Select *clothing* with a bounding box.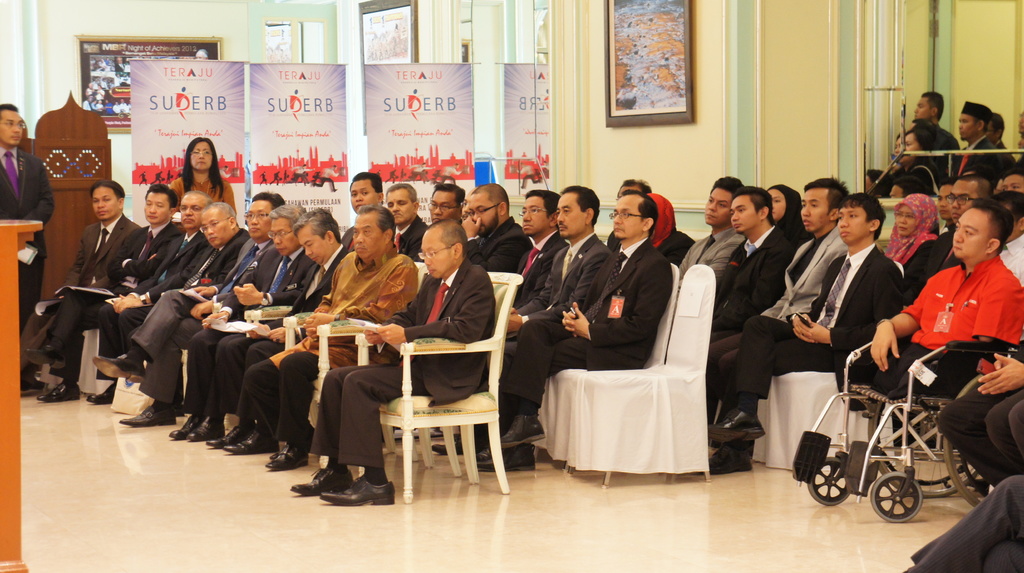
region(17, 211, 143, 376).
